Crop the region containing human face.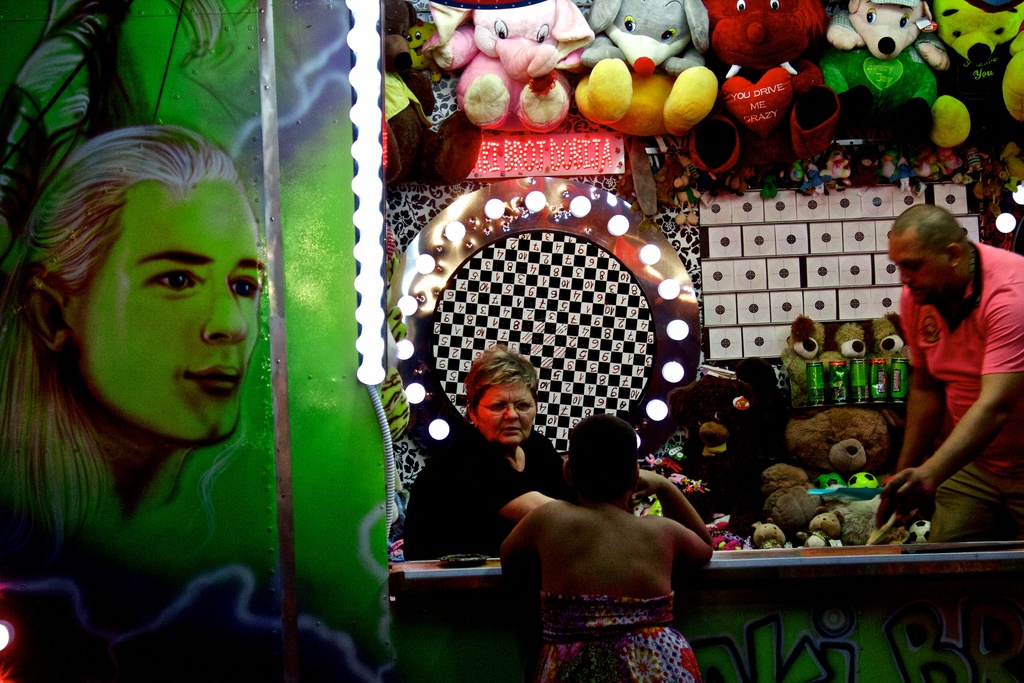
Crop region: pyautogui.locateOnScreen(79, 175, 264, 445).
